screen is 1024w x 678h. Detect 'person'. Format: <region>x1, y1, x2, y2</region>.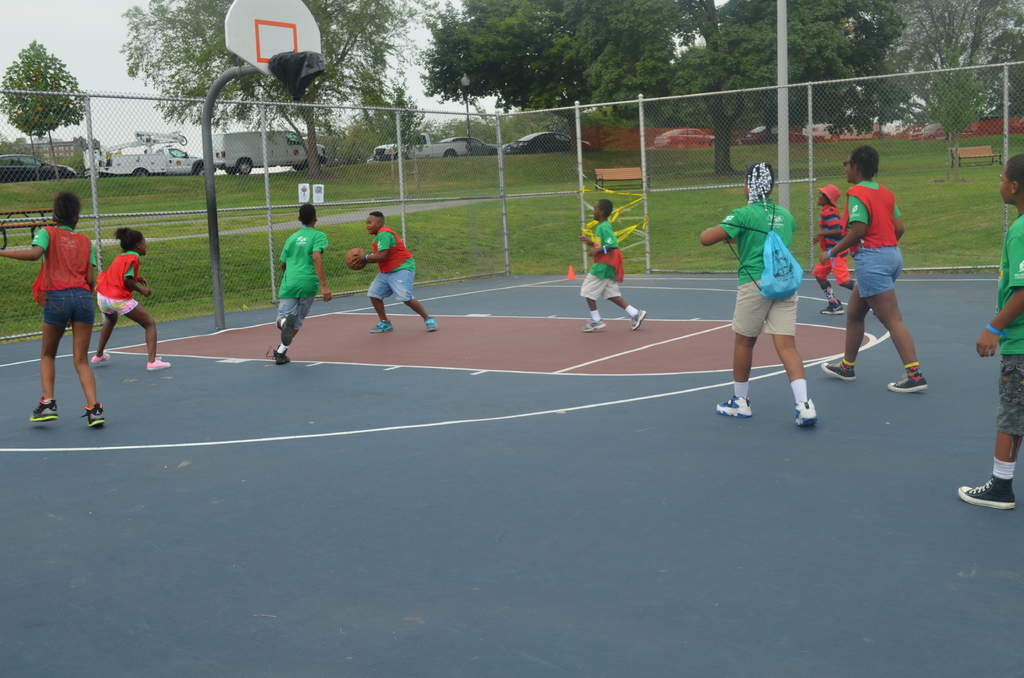
<region>90, 227, 172, 373</region>.
